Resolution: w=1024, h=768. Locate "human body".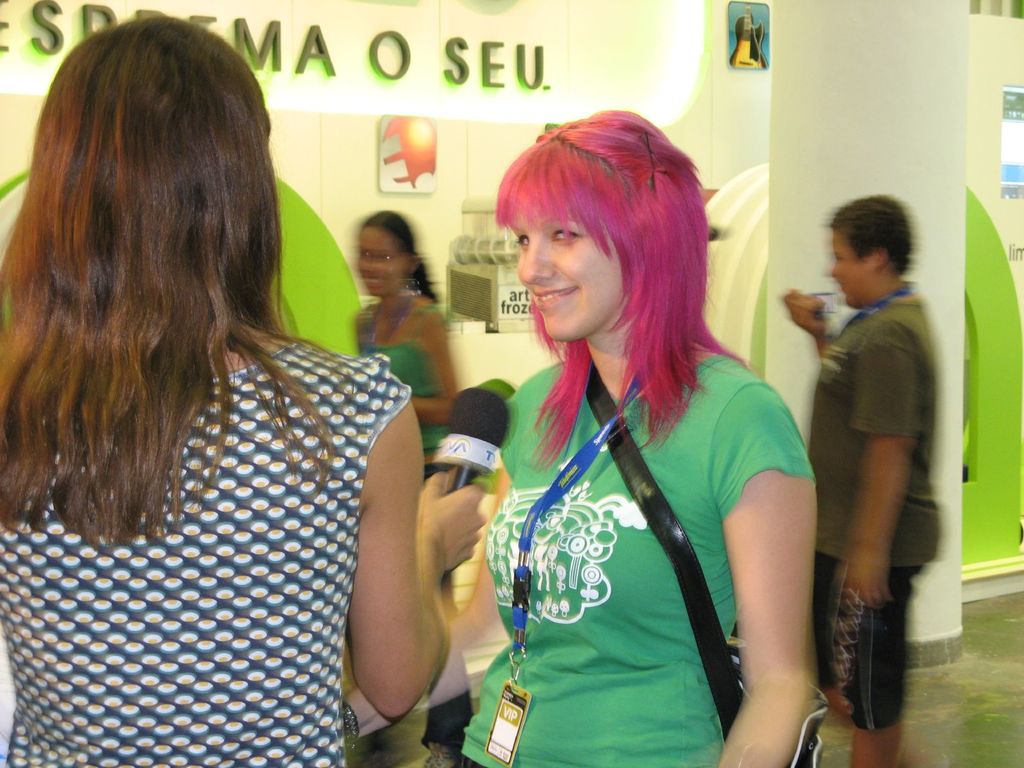
[x1=445, y1=326, x2=820, y2=767].
